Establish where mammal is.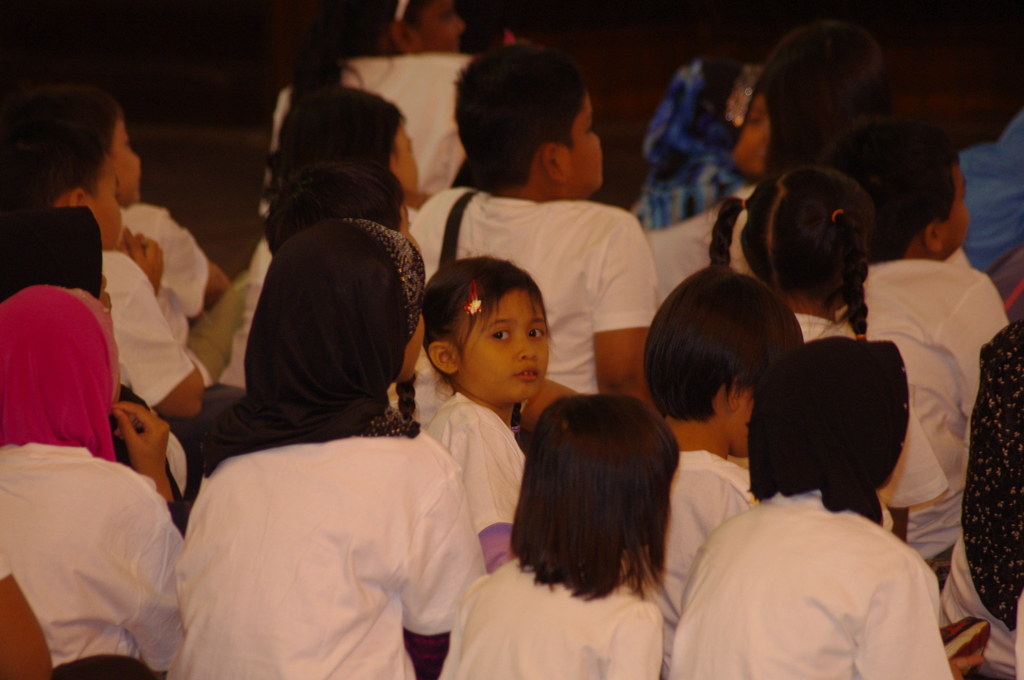
Established at BBox(0, 115, 214, 504).
